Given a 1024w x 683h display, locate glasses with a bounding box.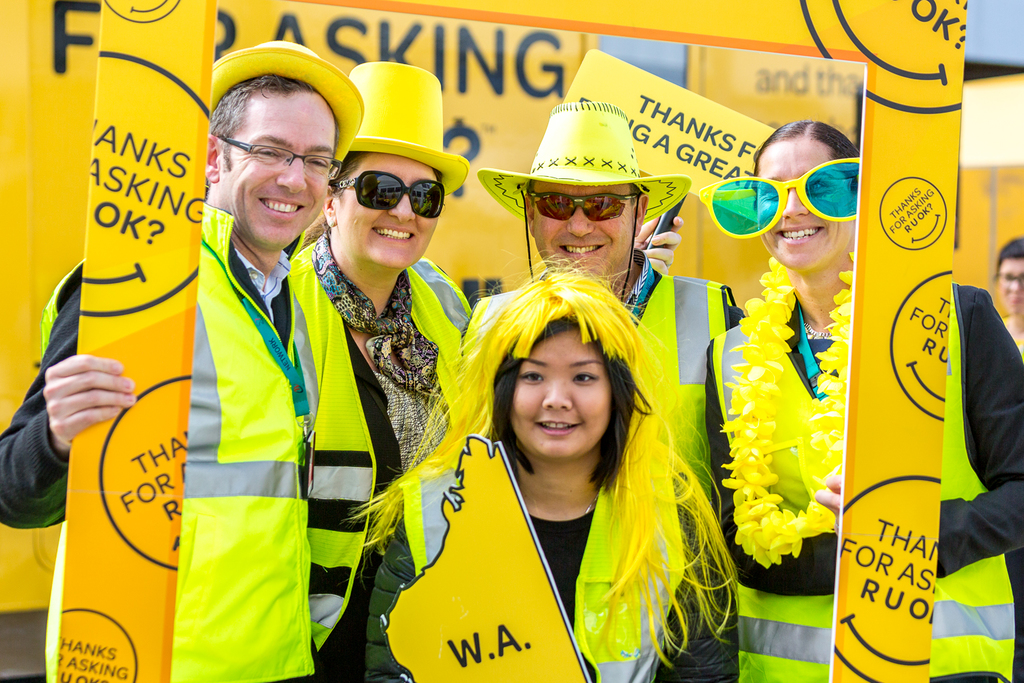
Located: (left=328, top=168, right=451, bottom=217).
